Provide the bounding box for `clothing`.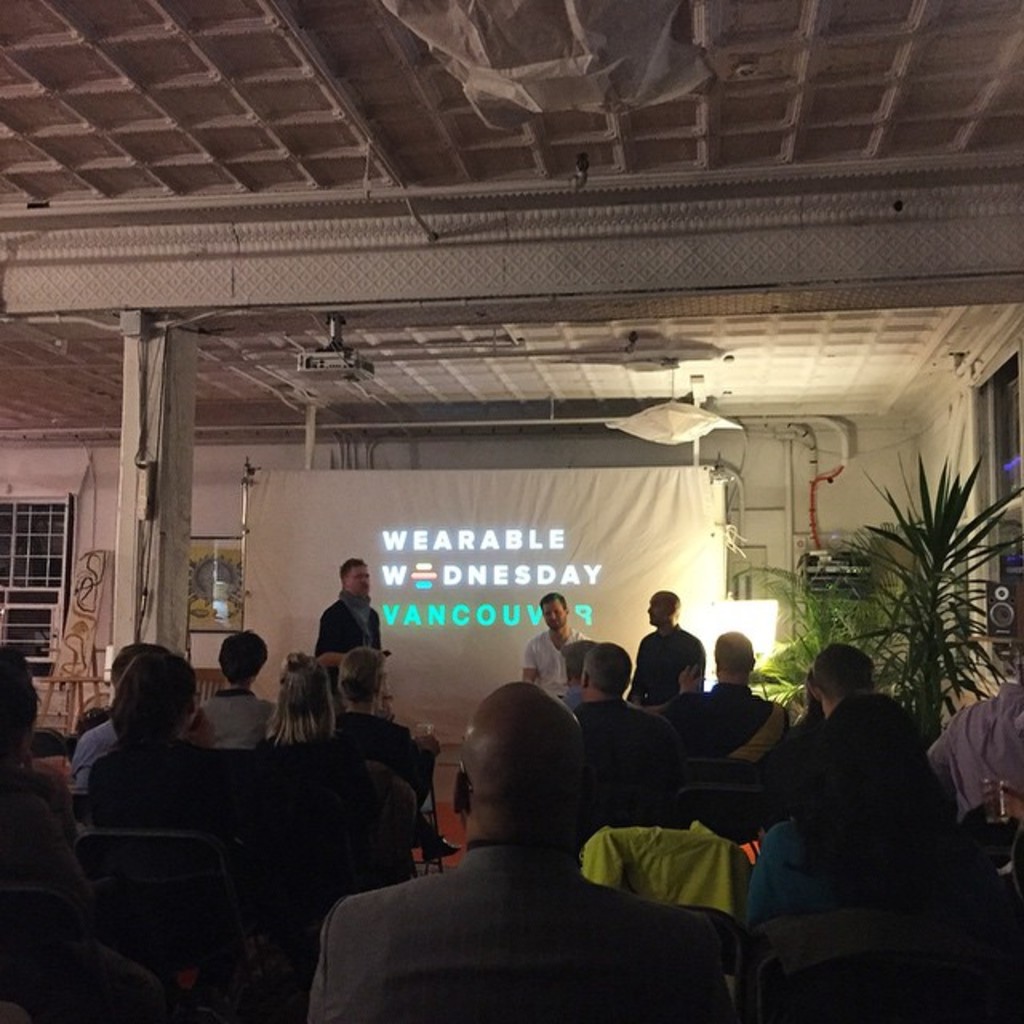
rect(333, 710, 437, 794).
